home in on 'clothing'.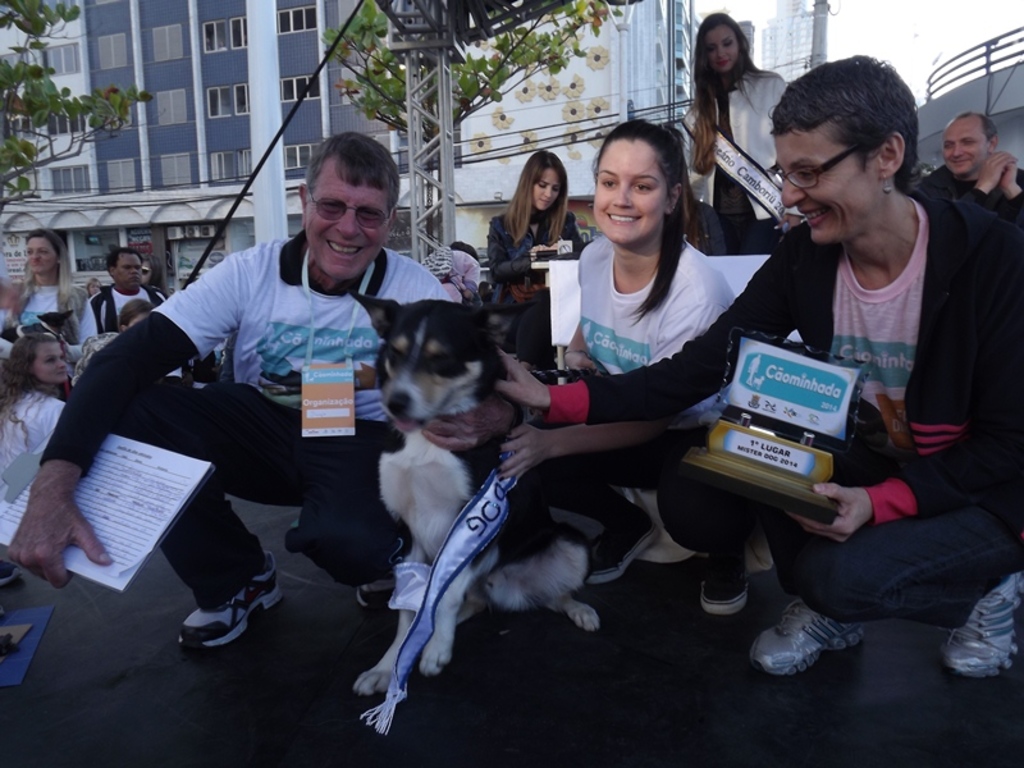
Homed in at box(506, 193, 572, 311).
